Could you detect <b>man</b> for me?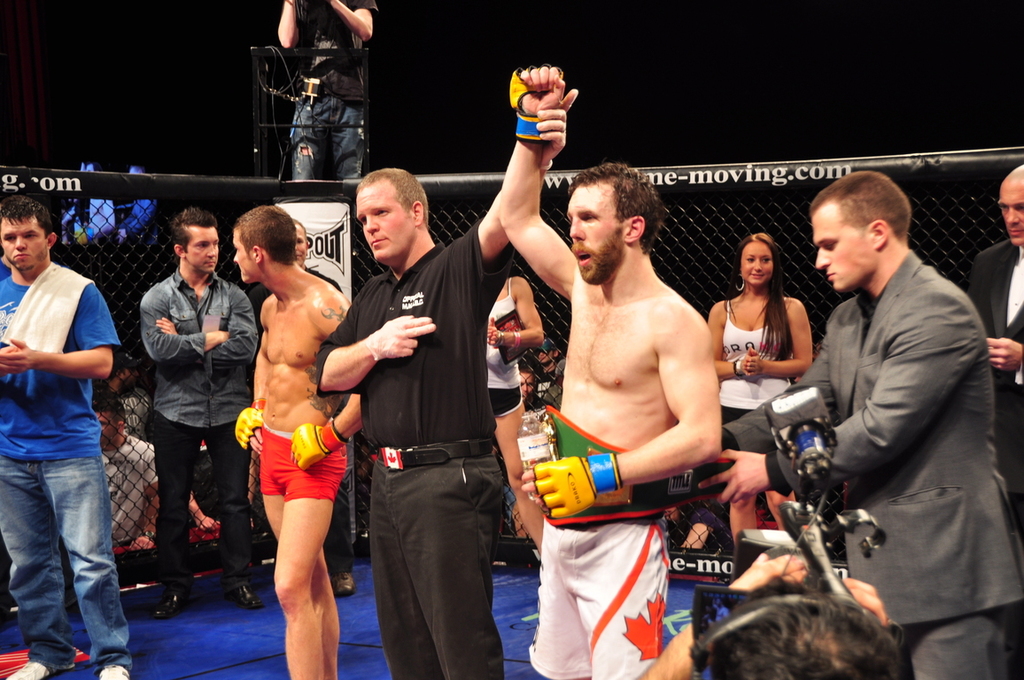
Detection result: bbox(133, 207, 264, 614).
